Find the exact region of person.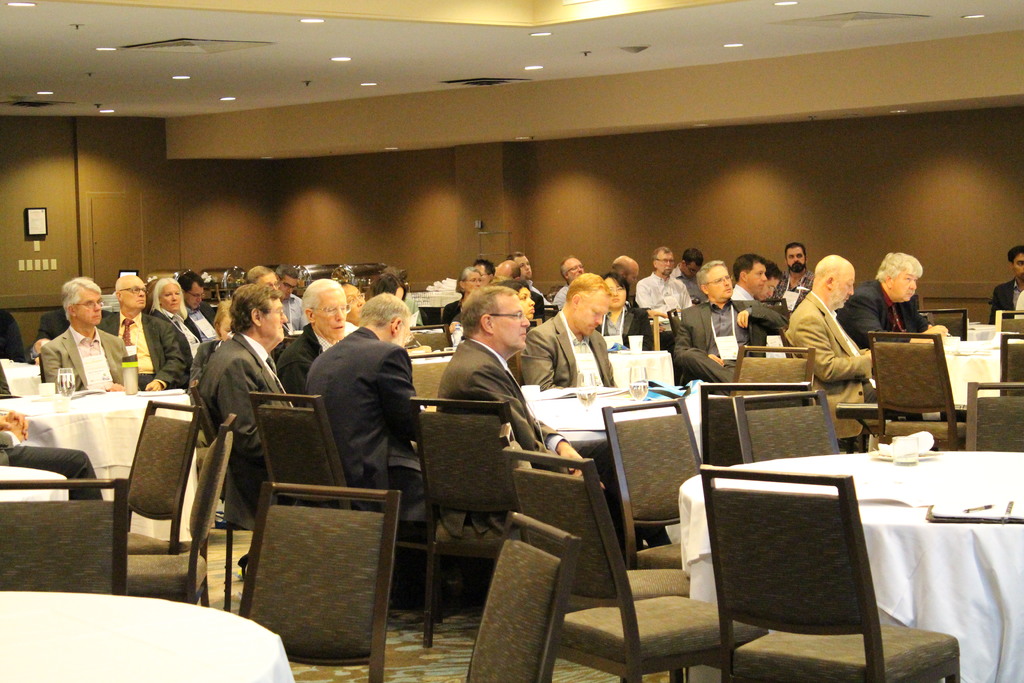
Exact region: (left=649, top=242, right=702, bottom=375).
